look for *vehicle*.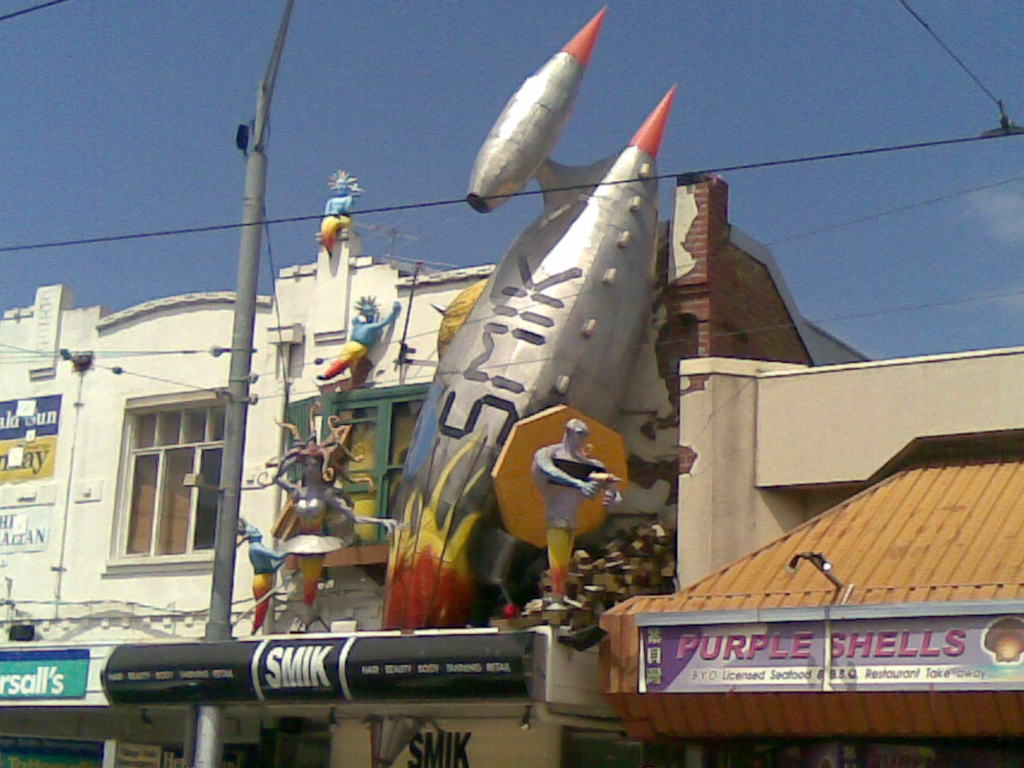
Found: (x1=381, y1=3, x2=681, y2=624).
